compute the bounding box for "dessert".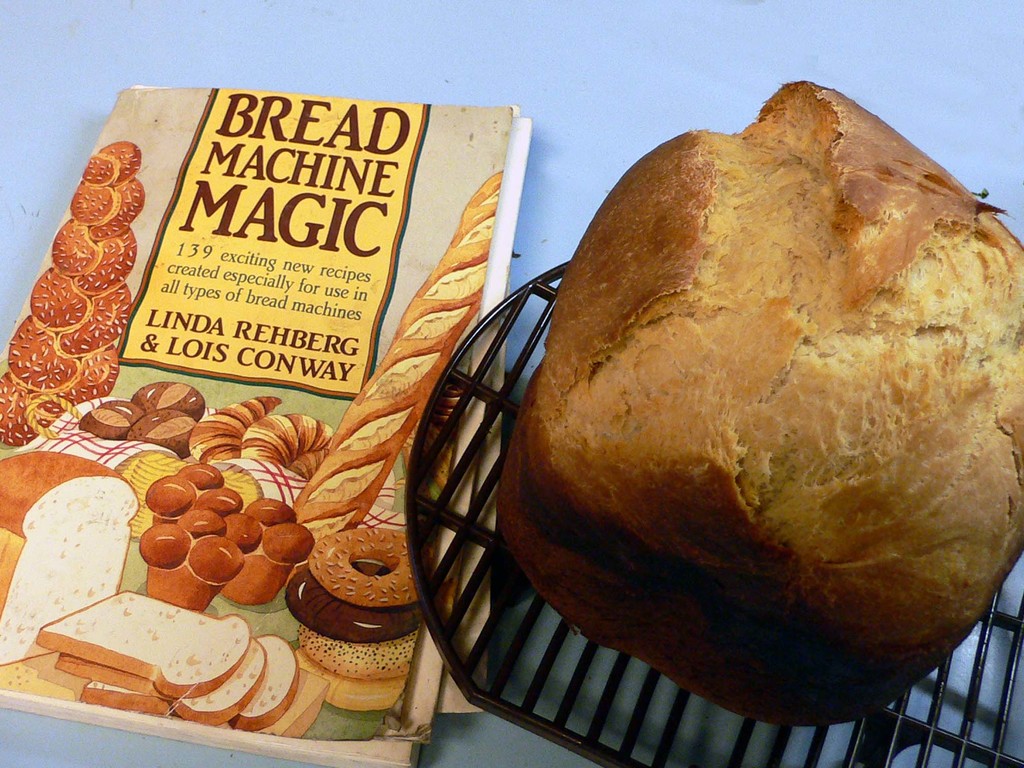
0, 147, 129, 454.
